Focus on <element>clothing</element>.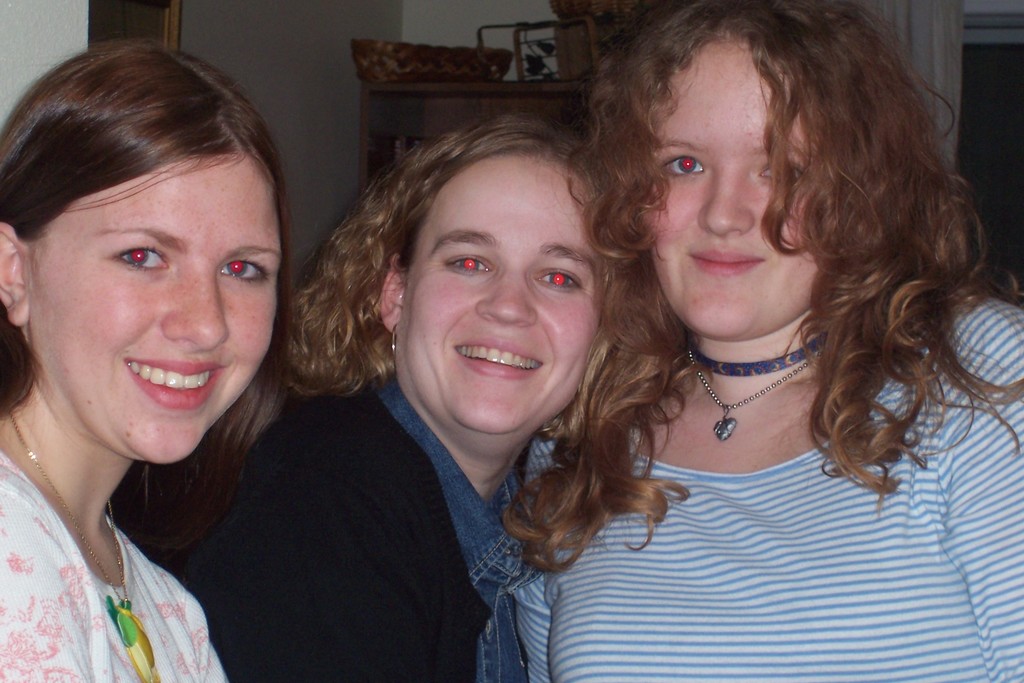
Focused at x1=180, y1=387, x2=526, y2=682.
